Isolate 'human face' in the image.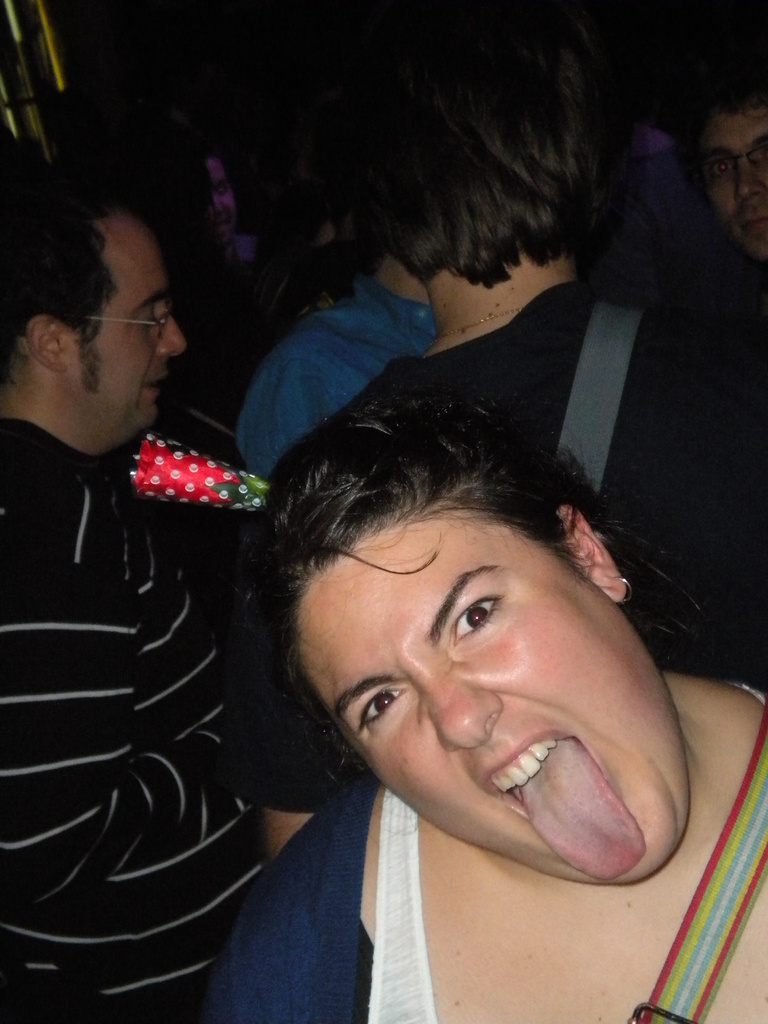
Isolated region: (707,113,767,255).
